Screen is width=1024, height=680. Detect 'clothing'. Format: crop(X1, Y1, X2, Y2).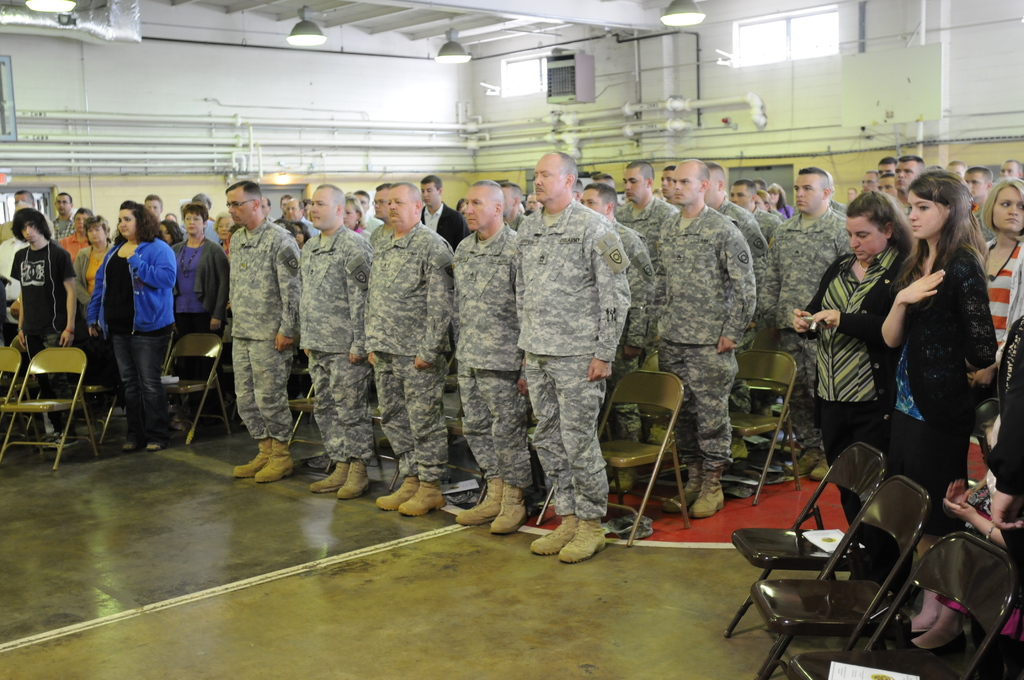
crop(420, 198, 479, 252).
